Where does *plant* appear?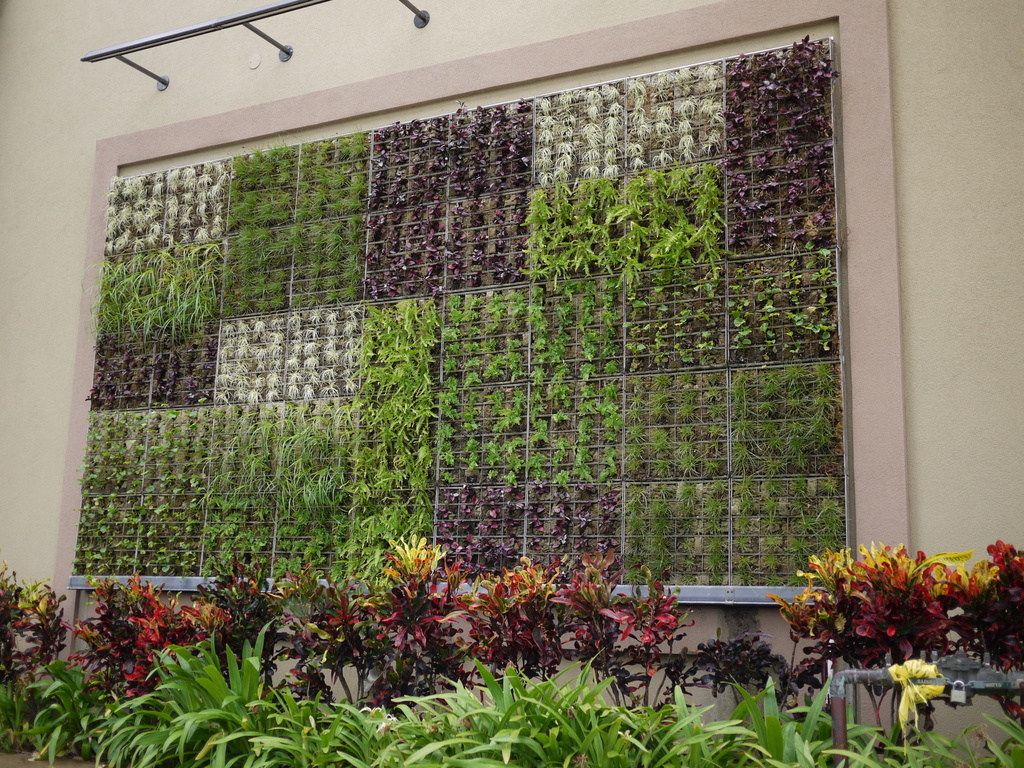
Appears at bbox=(534, 659, 746, 767).
